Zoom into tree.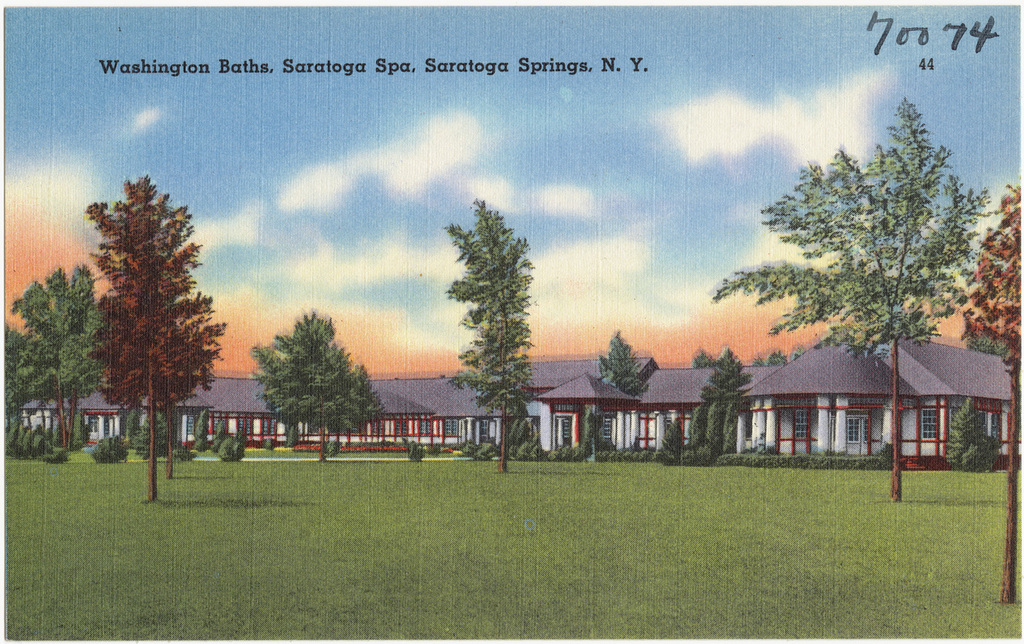
Zoom target: Rect(253, 310, 386, 463).
